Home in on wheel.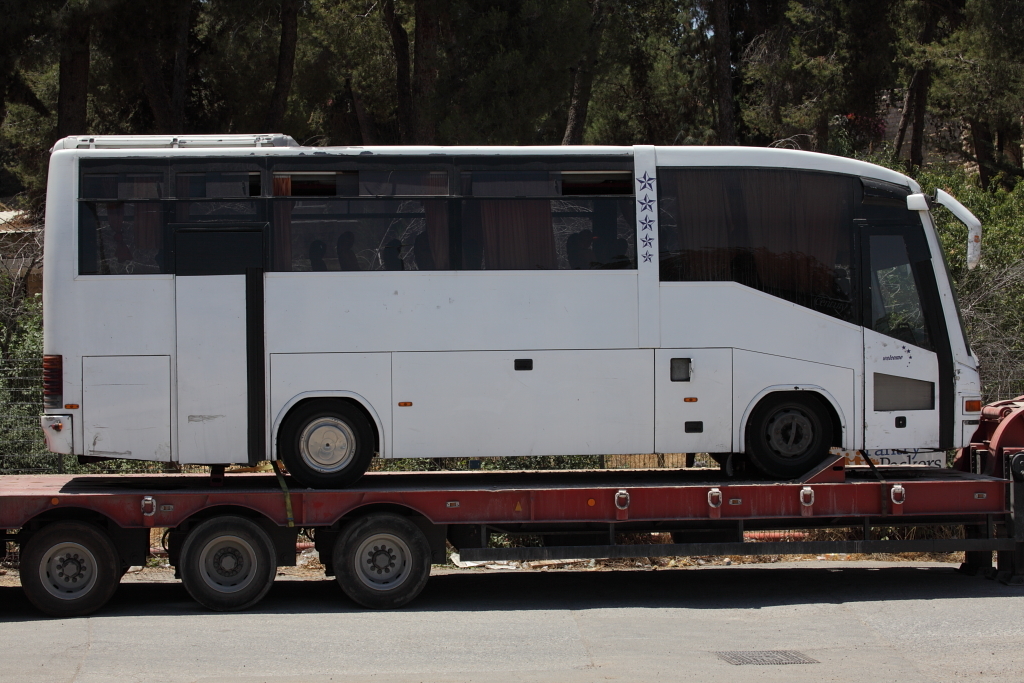
Homed in at left=166, top=522, right=261, bottom=612.
